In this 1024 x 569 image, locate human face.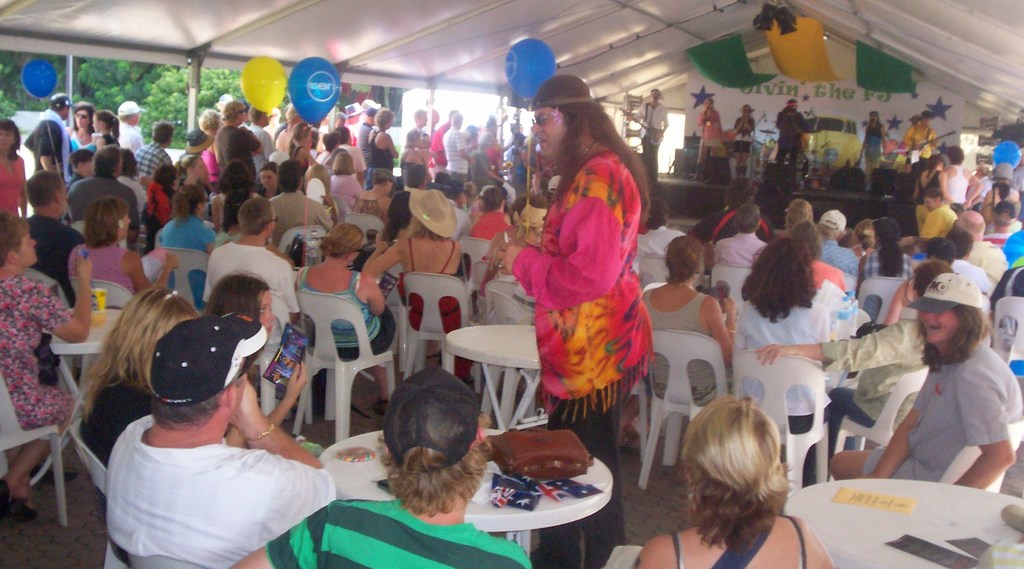
Bounding box: 260, 168, 276, 192.
